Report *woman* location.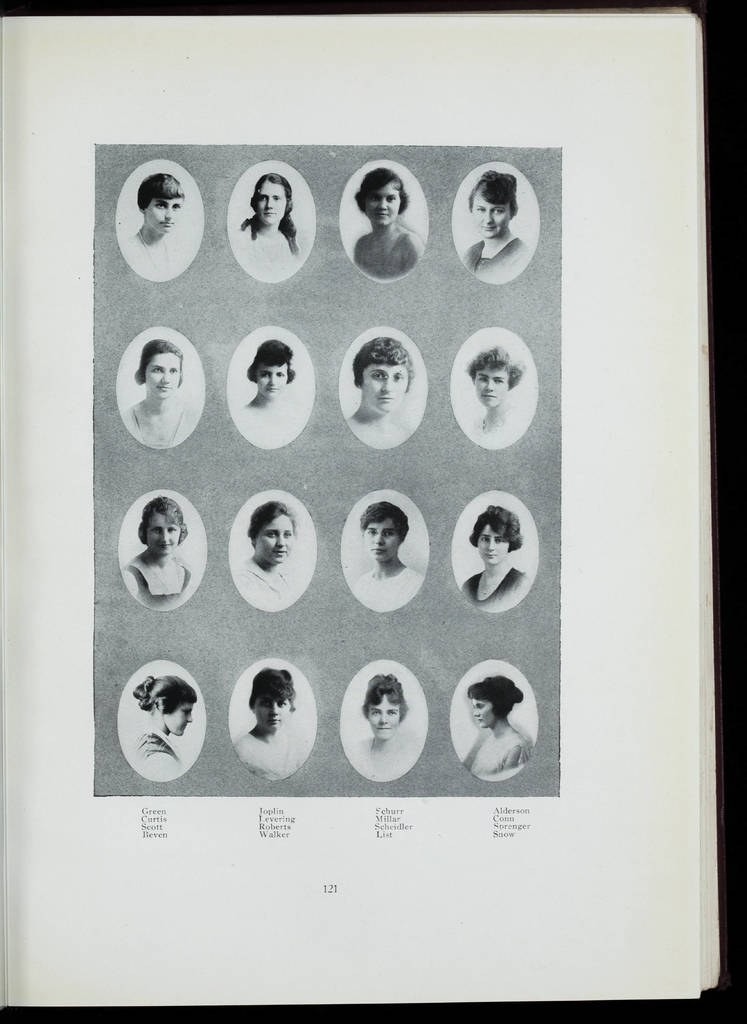
Report: <region>134, 675, 201, 778</region>.
